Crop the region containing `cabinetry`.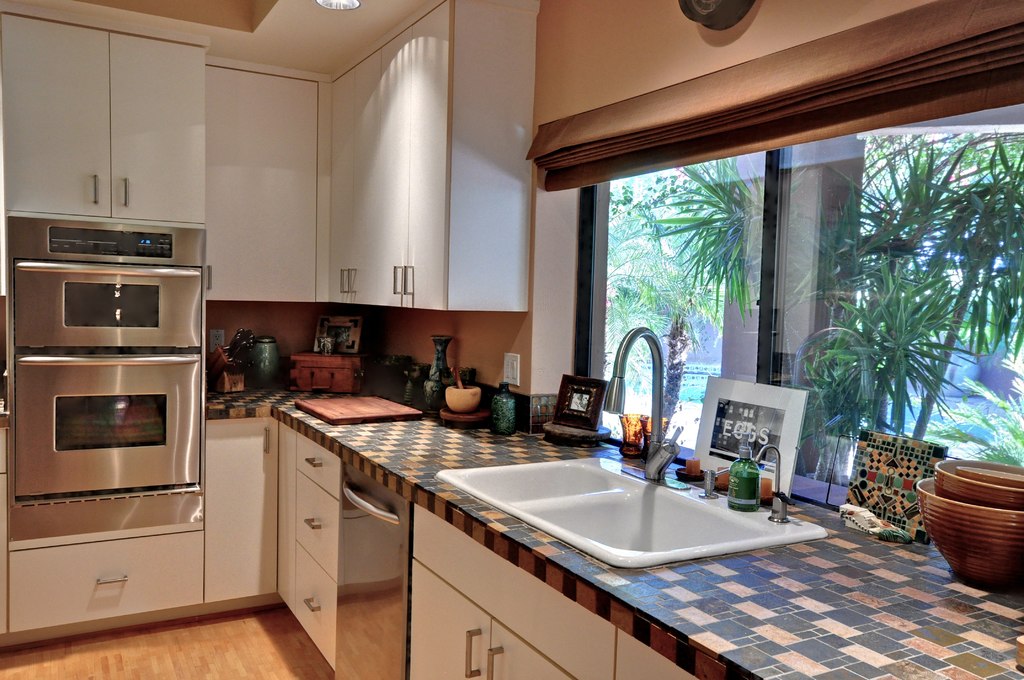
Crop region: <bbox>294, 437, 348, 650</bbox>.
